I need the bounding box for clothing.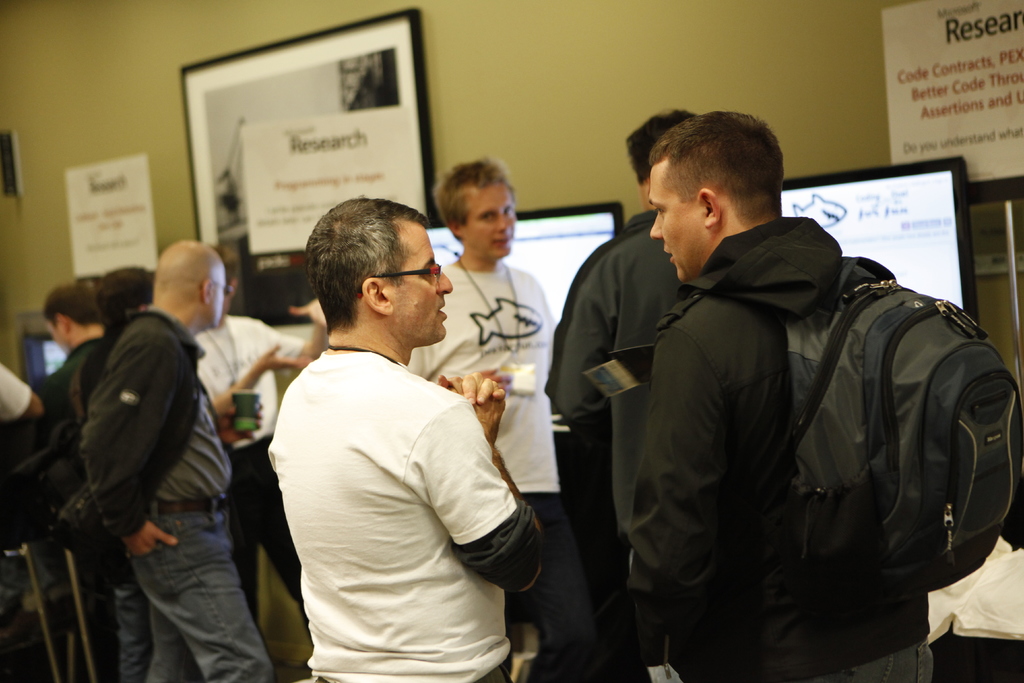
Here it is: BBox(53, 306, 273, 682).
